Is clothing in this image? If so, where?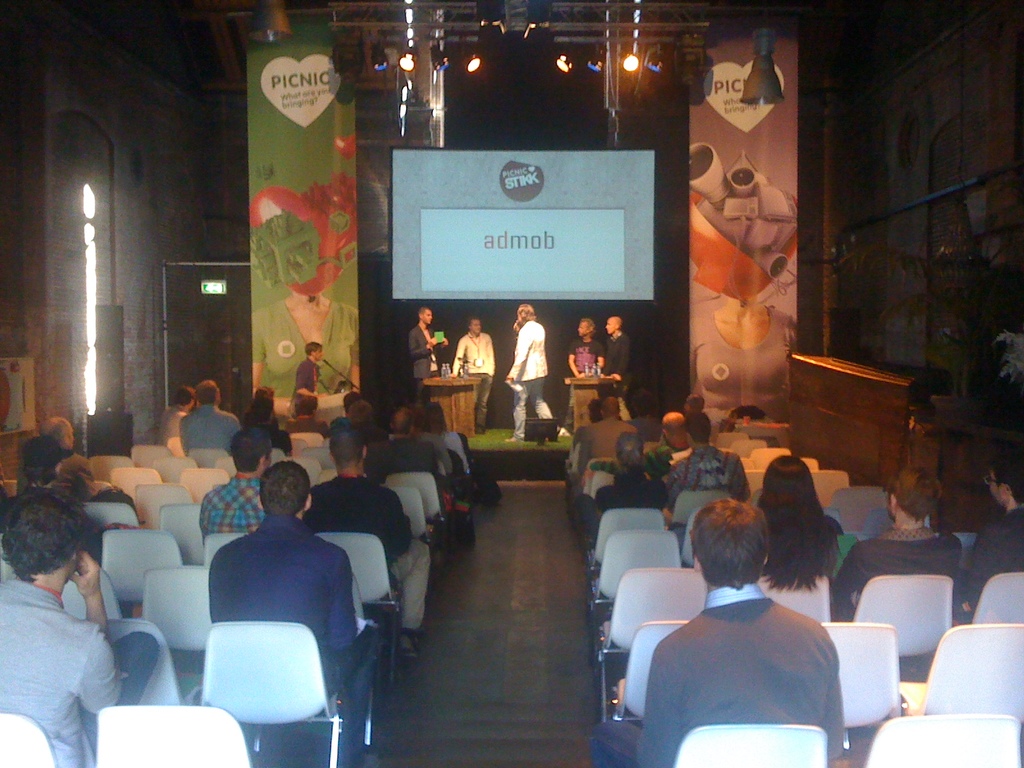
Yes, at 639:567:867:757.
